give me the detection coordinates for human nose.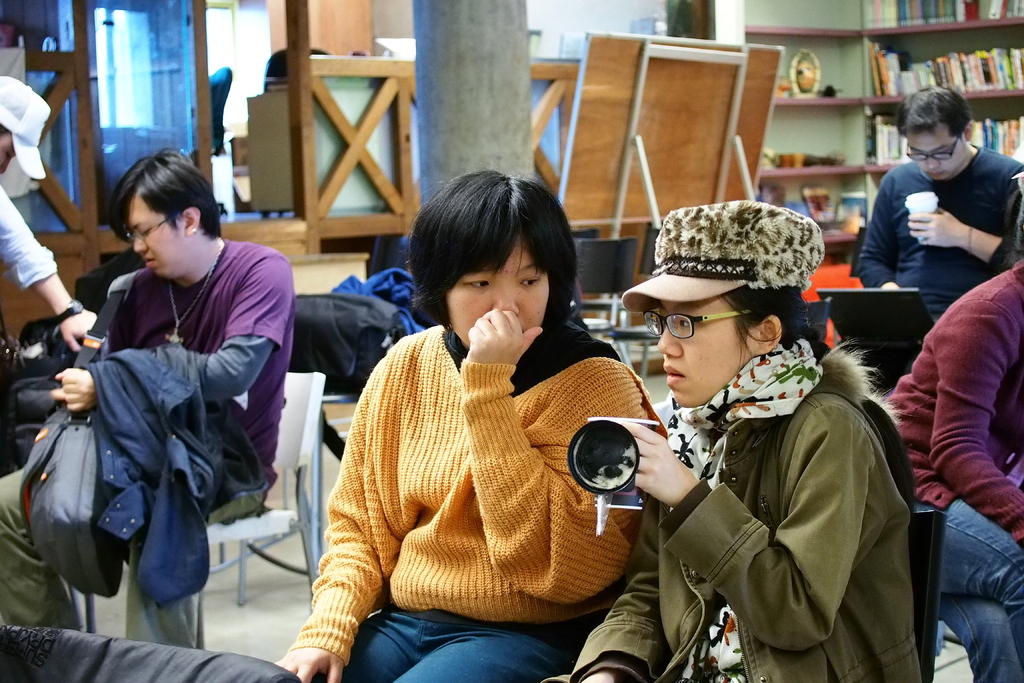
region(657, 321, 682, 358).
